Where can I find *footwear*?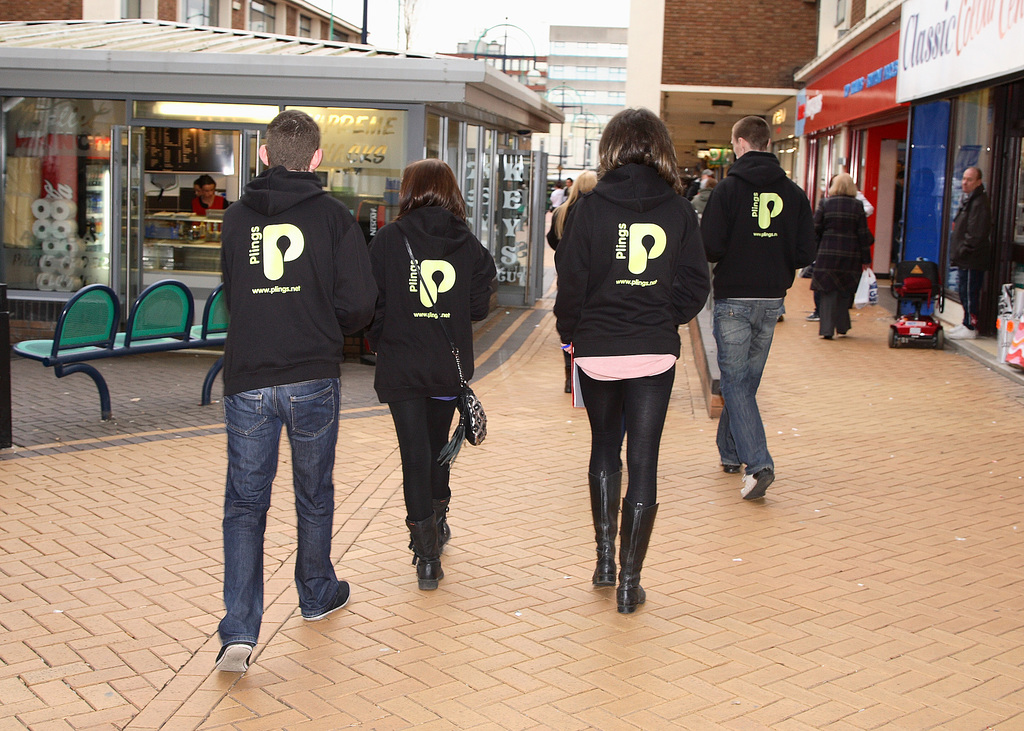
You can find it at (left=719, top=467, right=739, bottom=474).
